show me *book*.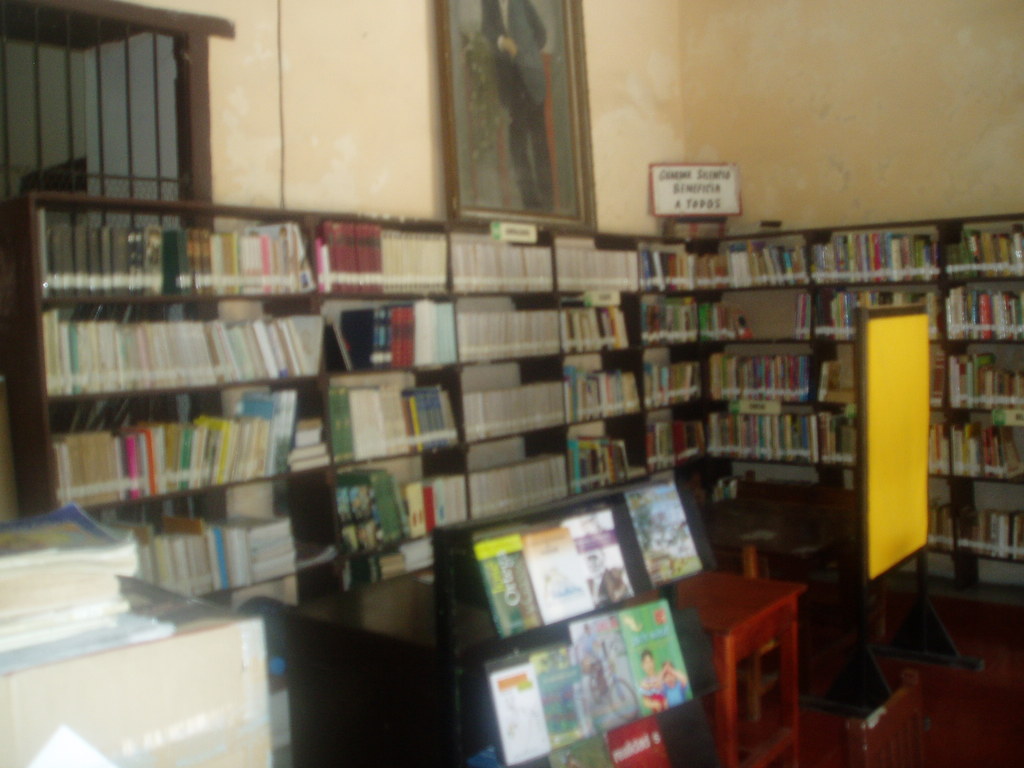
*book* is here: pyautogui.locateOnScreen(364, 218, 369, 296).
